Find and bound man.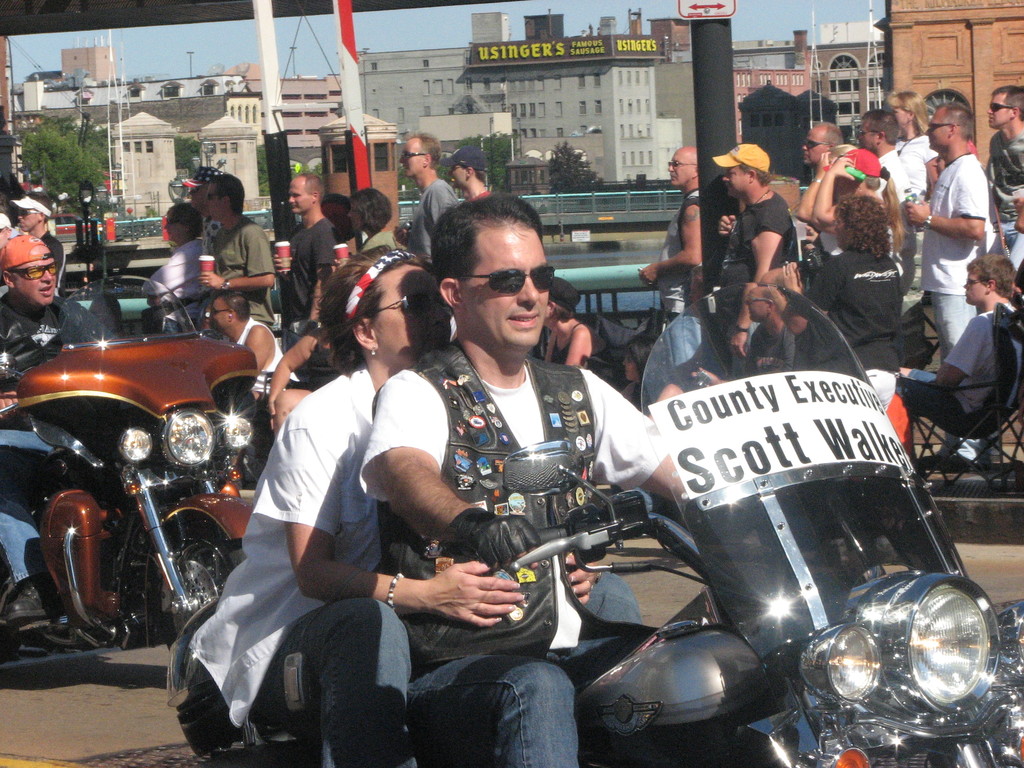
Bound: 637:145:708:326.
